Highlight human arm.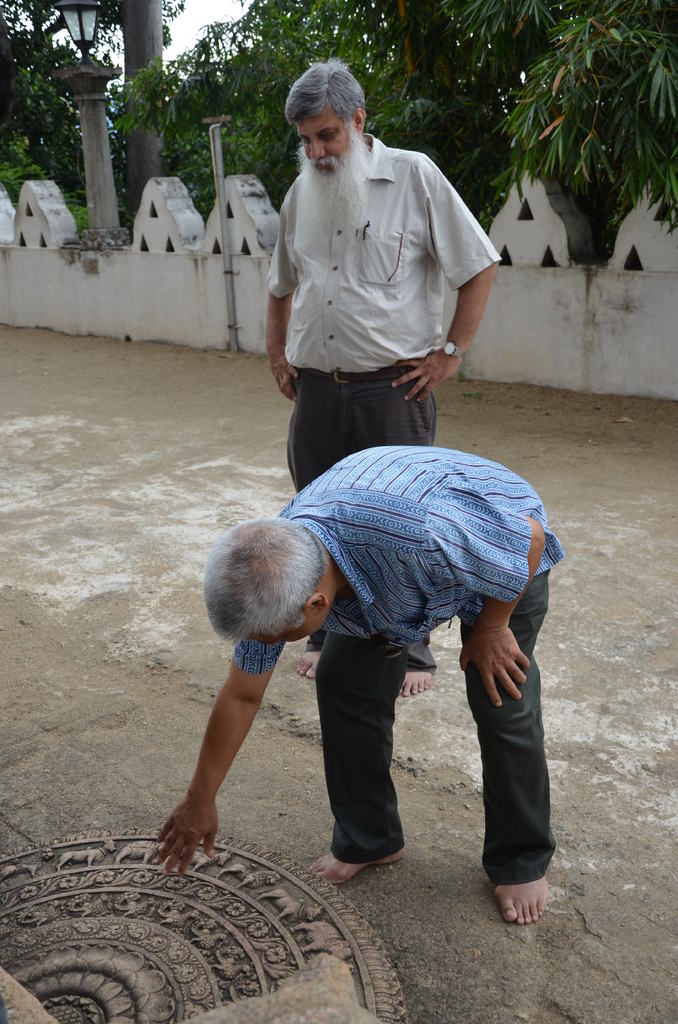
Highlighted region: box(156, 609, 293, 852).
